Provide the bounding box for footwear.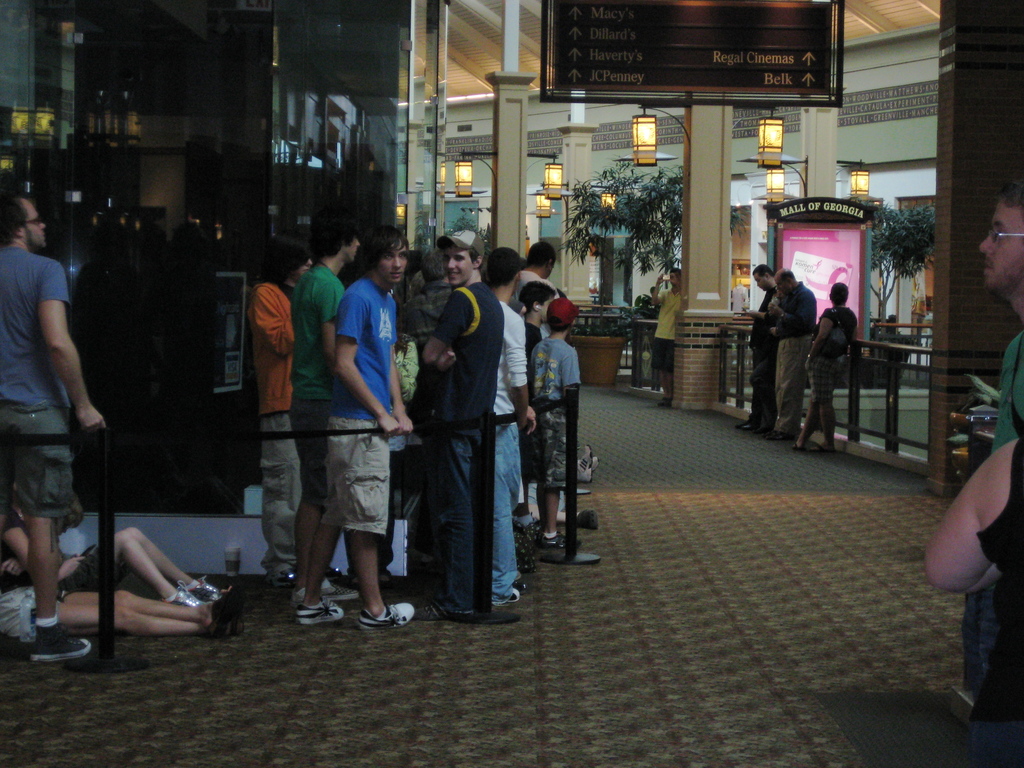
(537, 536, 590, 552).
